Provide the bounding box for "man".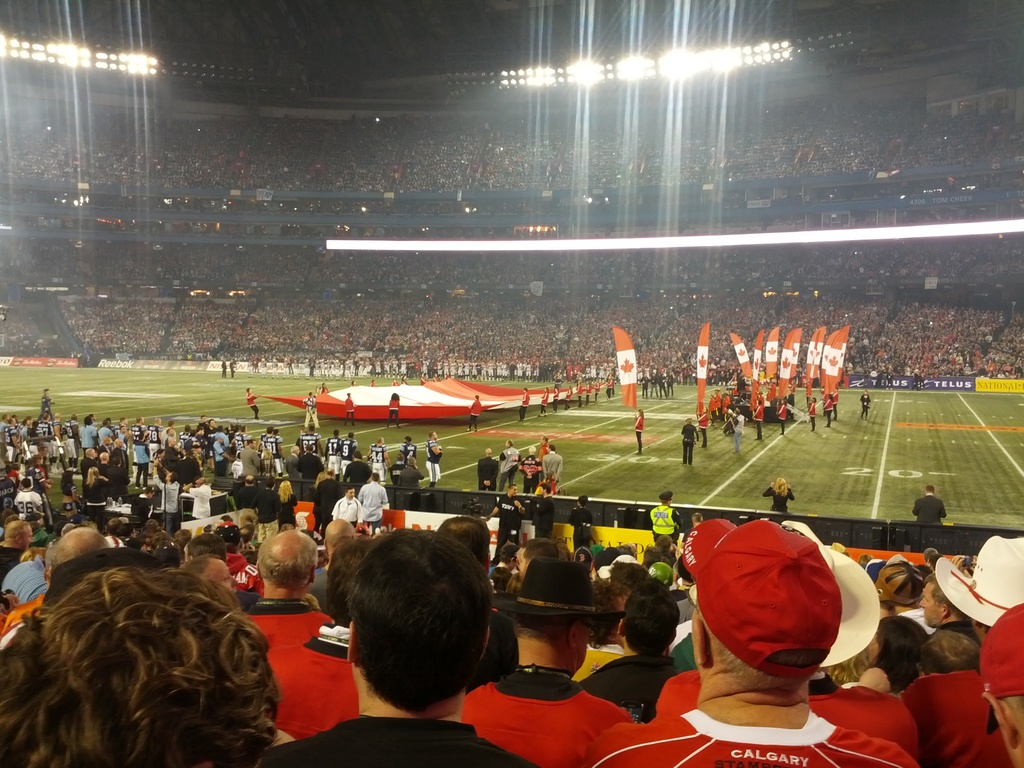
(x1=540, y1=447, x2=563, y2=492).
